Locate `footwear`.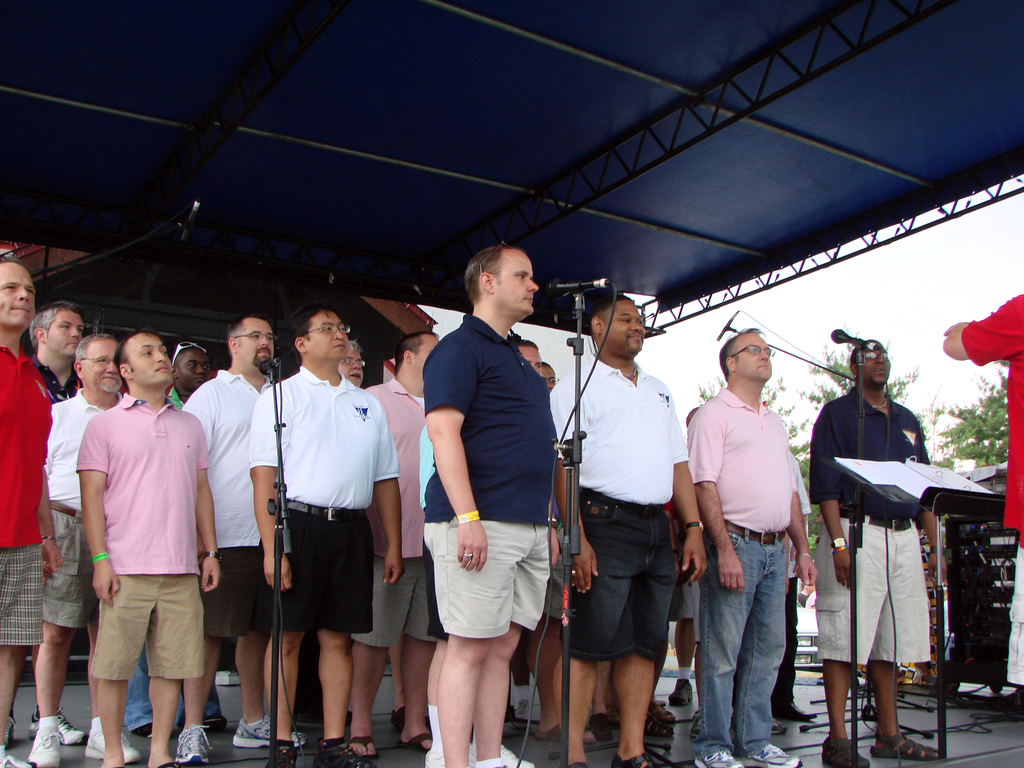
Bounding box: x1=776 y1=704 x2=820 y2=720.
